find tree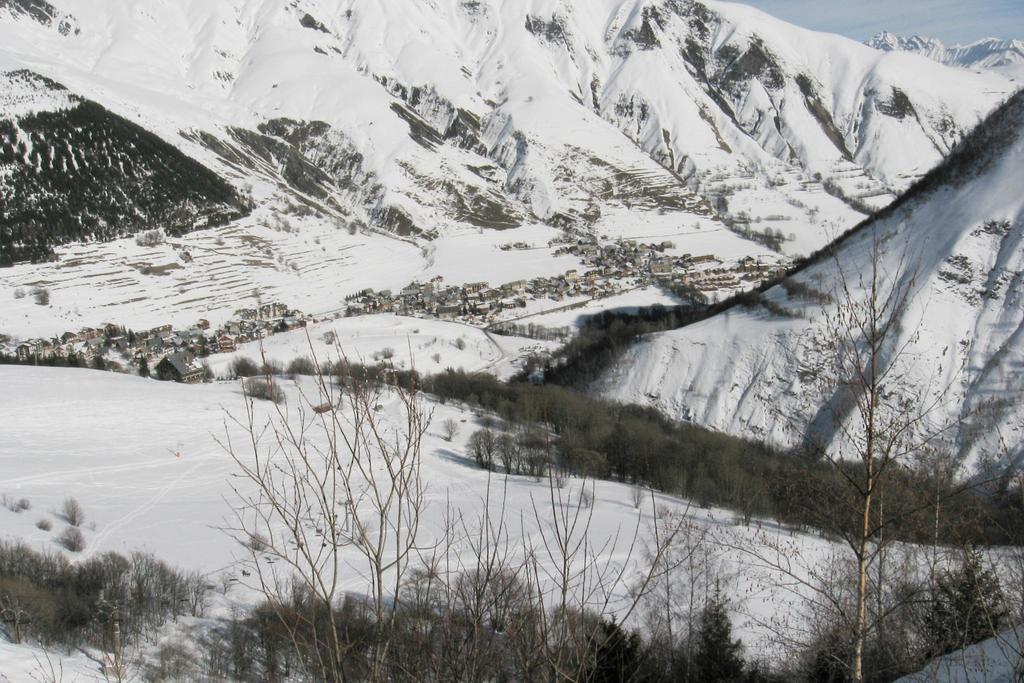
pyautogui.locateOnScreen(101, 333, 115, 345)
